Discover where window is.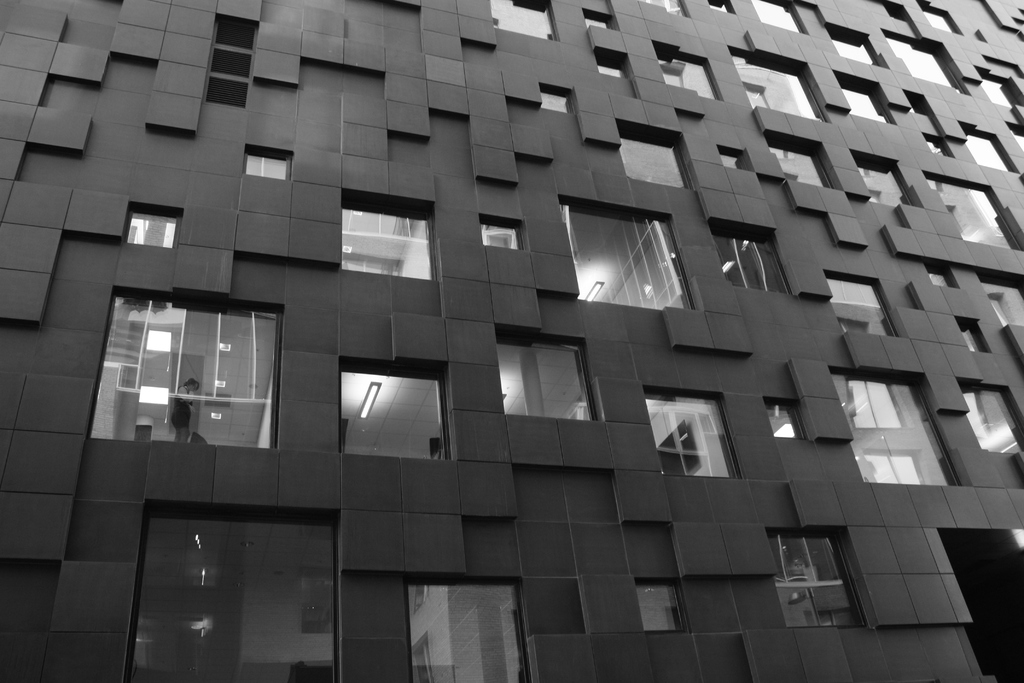
Discovered at 969, 67, 1023, 111.
